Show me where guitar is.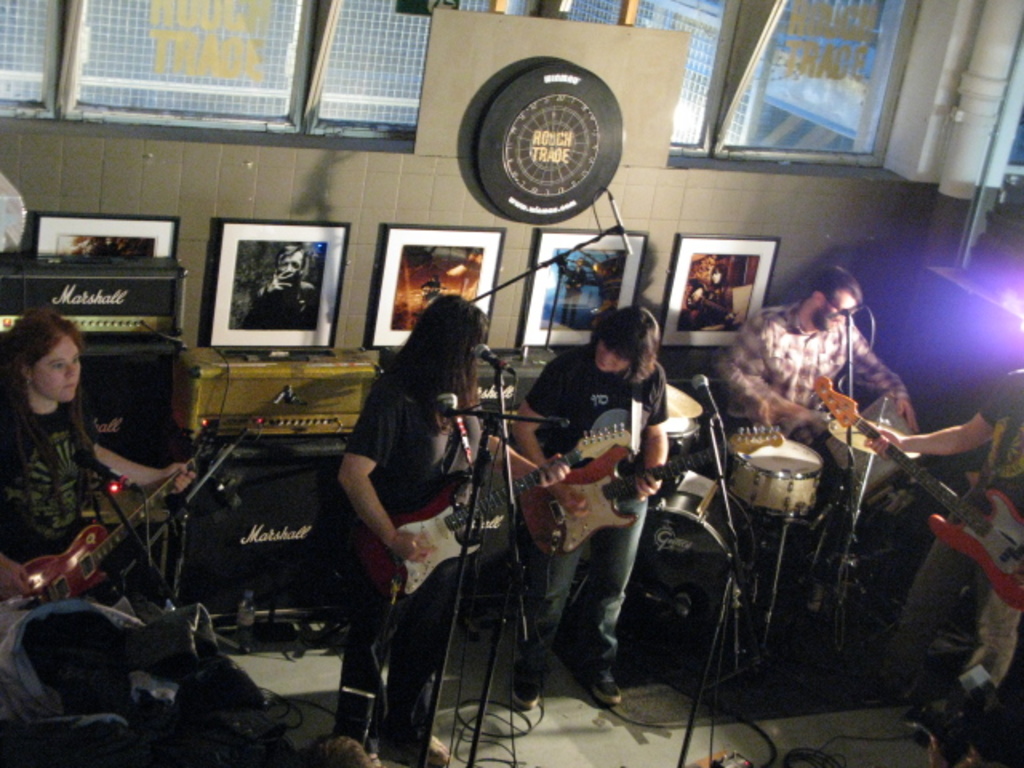
guitar is at <bbox>517, 426, 782, 557</bbox>.
